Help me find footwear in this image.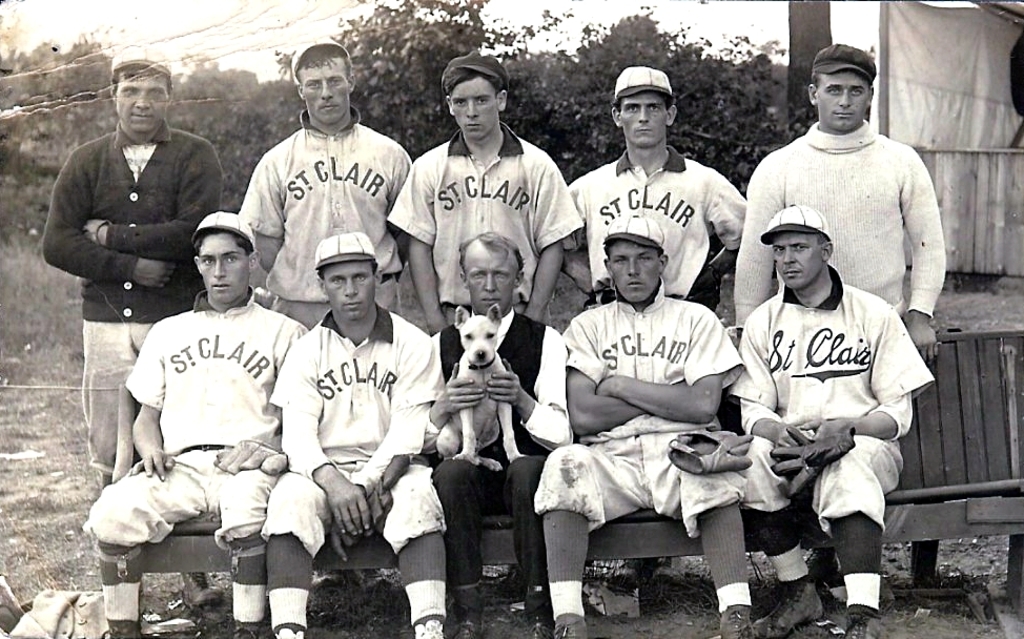
Found it: rect(270, 625, 307, 638).
